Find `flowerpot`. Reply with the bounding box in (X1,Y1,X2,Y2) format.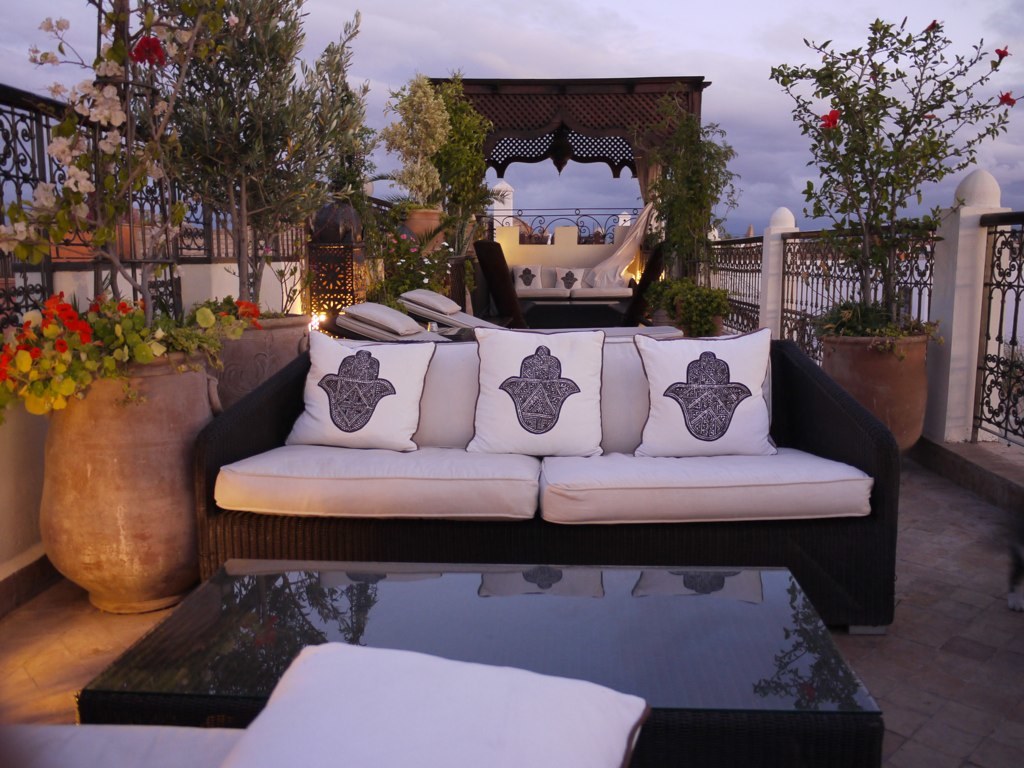
(40,352,223,615).
